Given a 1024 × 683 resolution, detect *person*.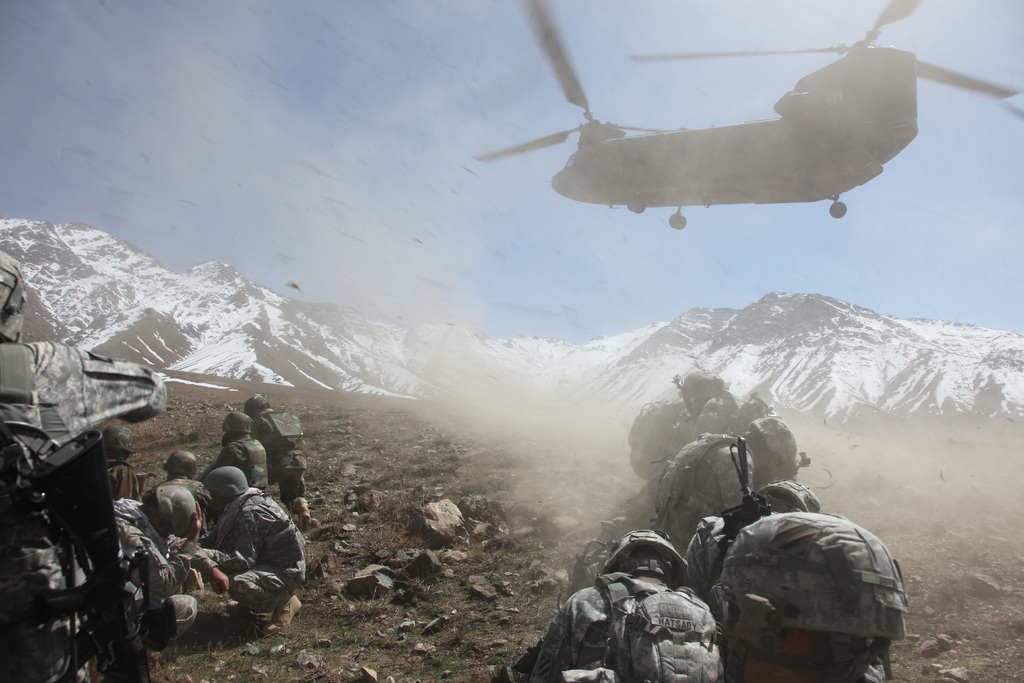
l=672, t=366, r=727, b=420.
